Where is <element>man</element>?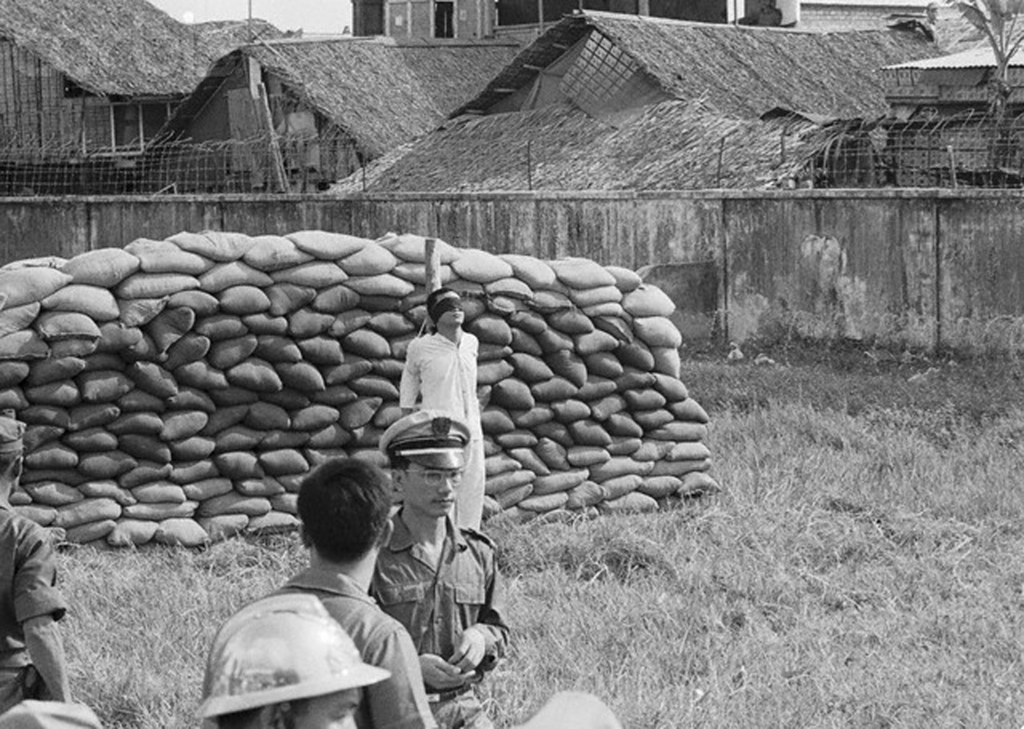
[0,416,68,720].
